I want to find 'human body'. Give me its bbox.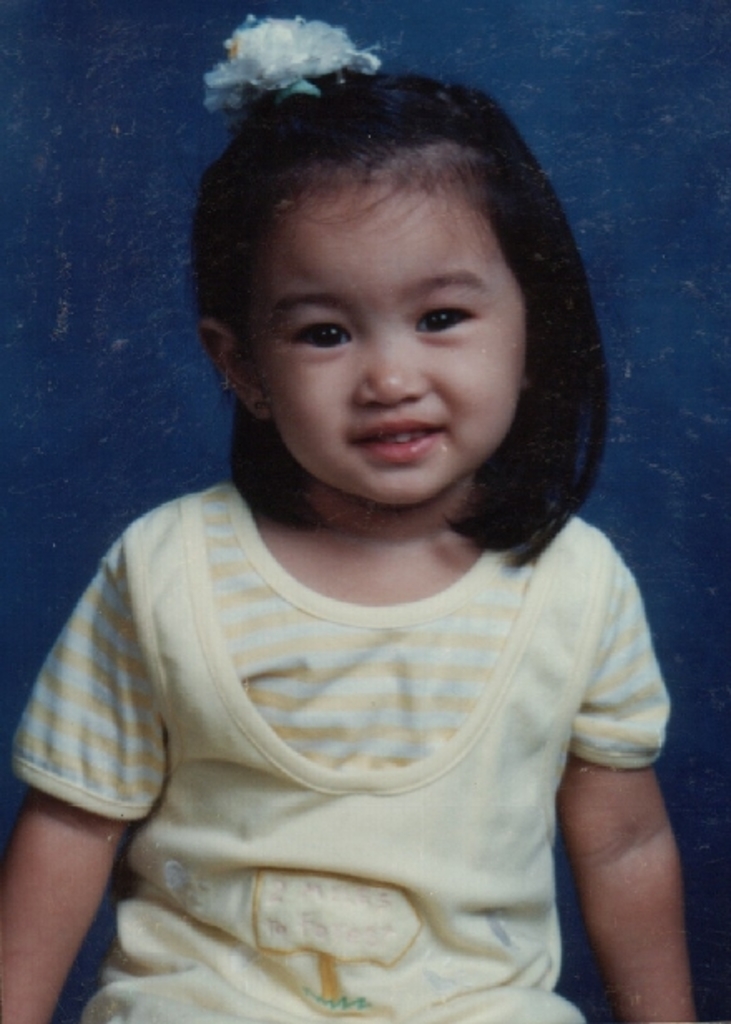
(x1=8, y1=63, x2=723, y2=1023).
